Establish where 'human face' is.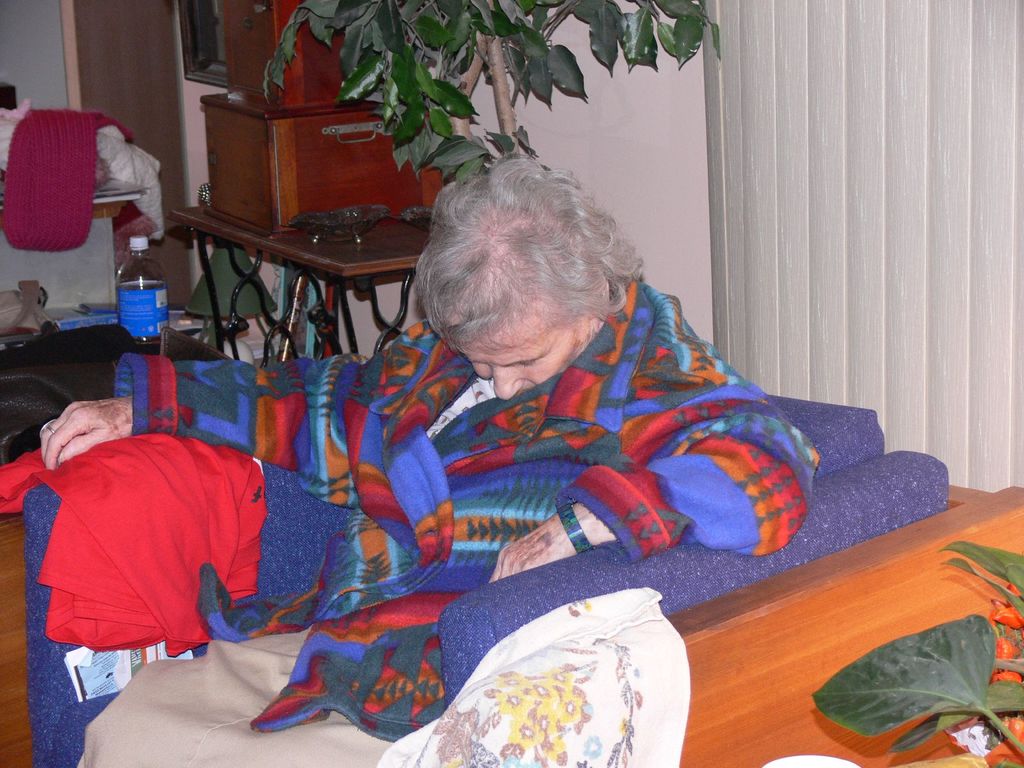
Established at (456,322,590,400).
